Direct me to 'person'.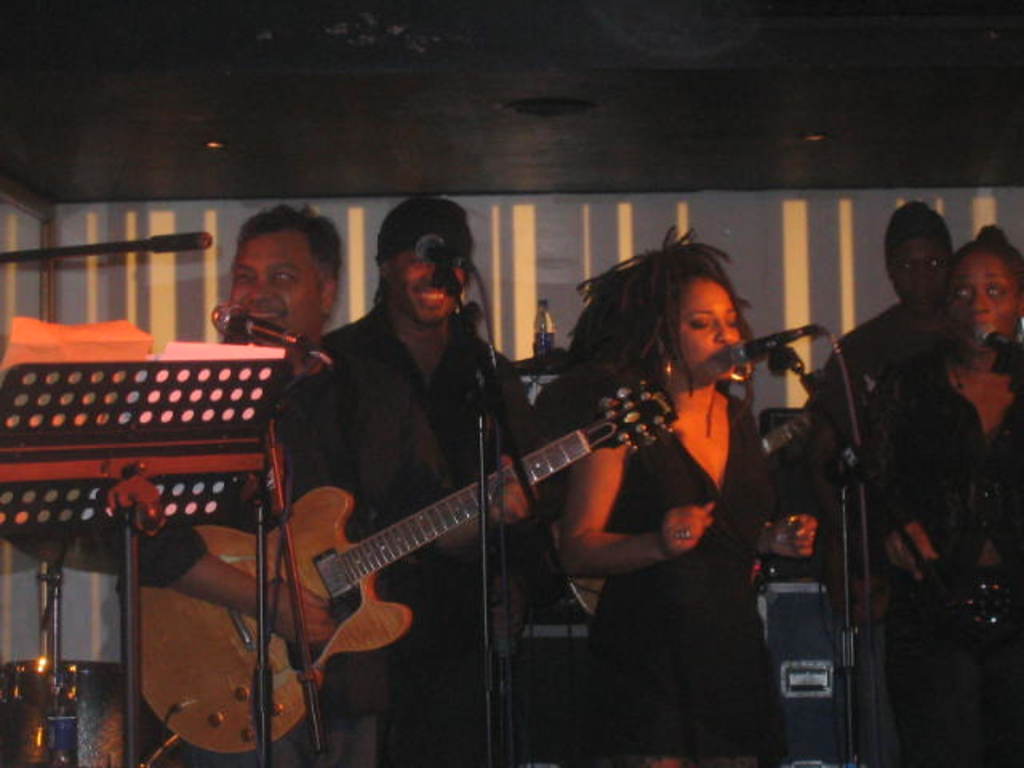
Direction: [left=501, top=232, right=792, bottom=730].
